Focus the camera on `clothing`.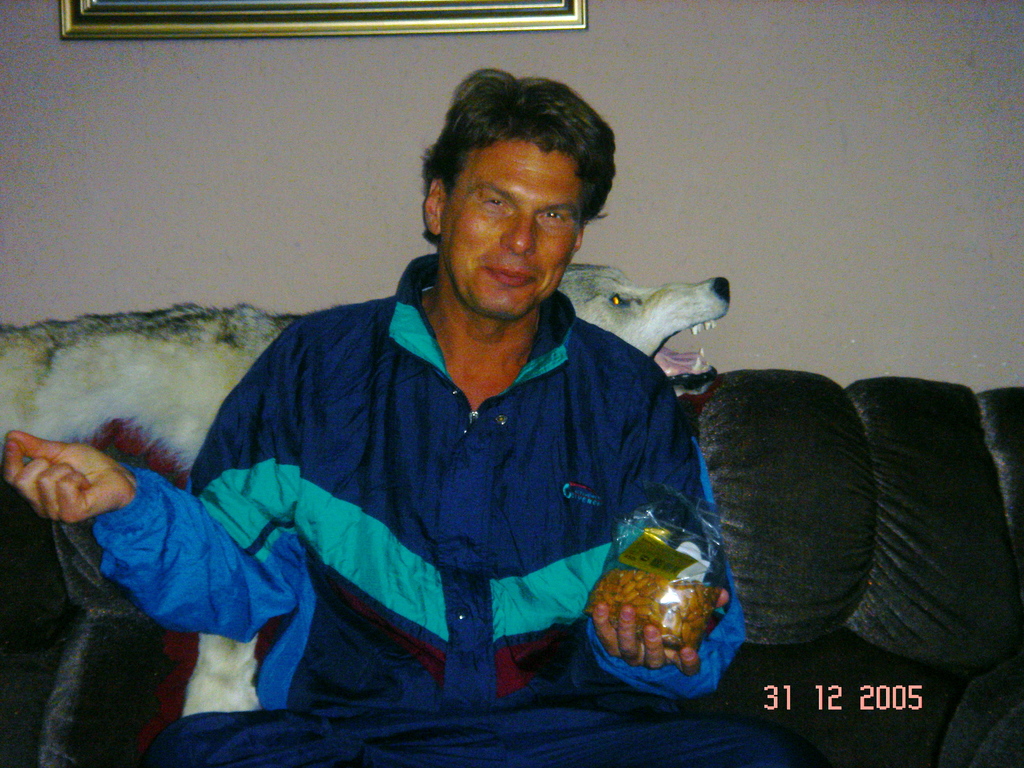
Focus region: [x1=86, y1=125, x2=789, y2=726].
